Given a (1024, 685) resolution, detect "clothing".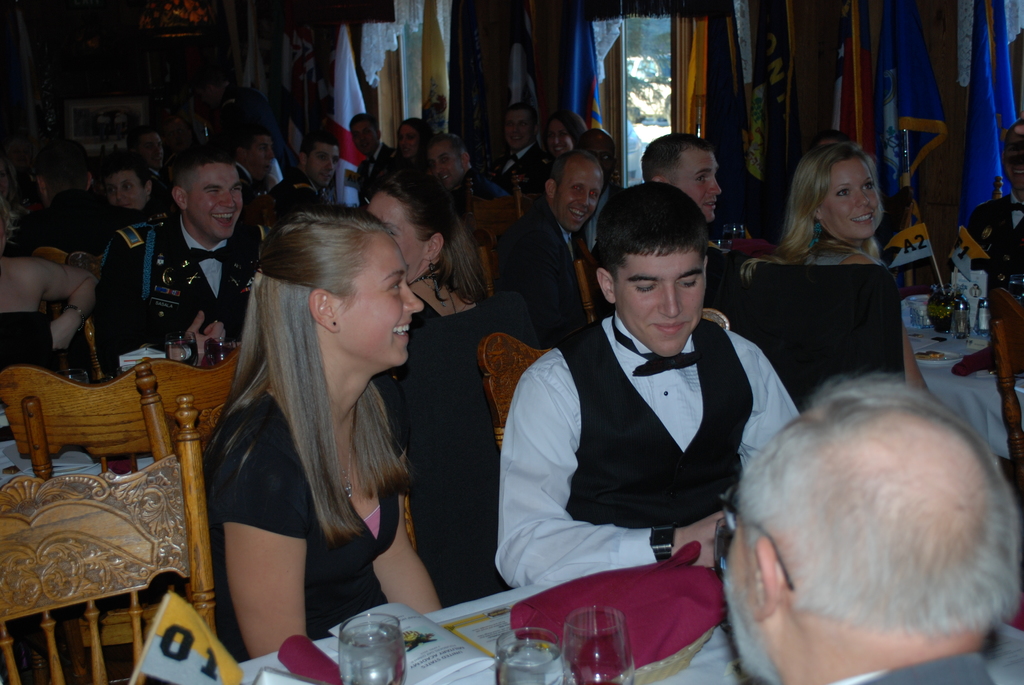
box(739, 243, 885, 395).
